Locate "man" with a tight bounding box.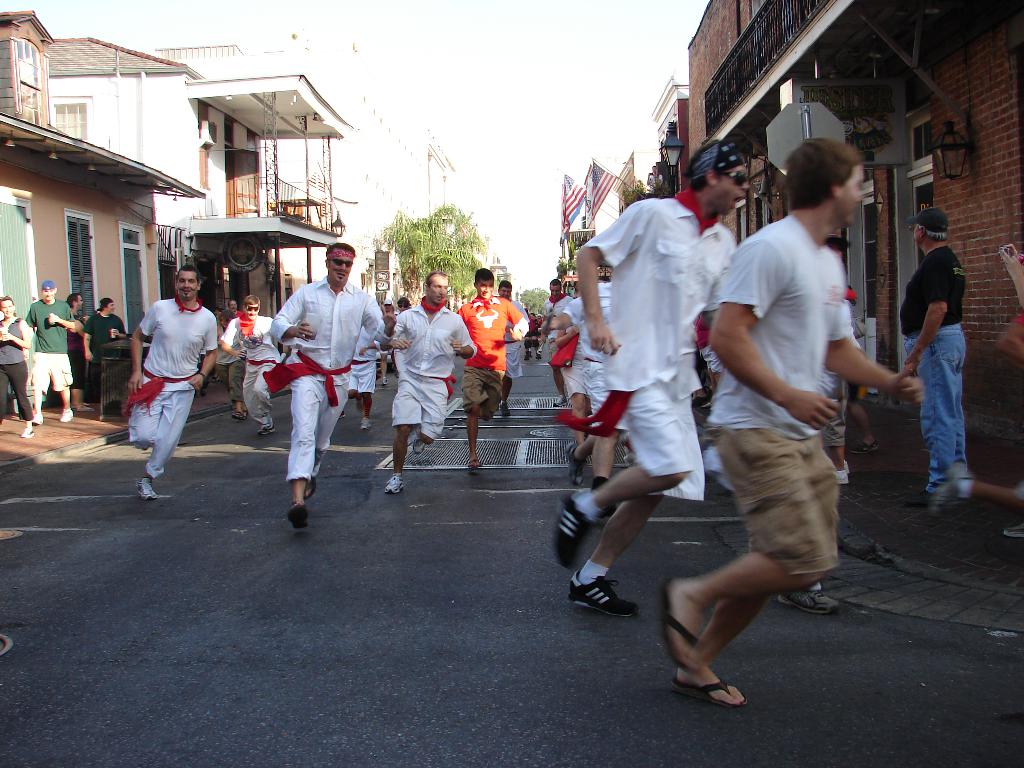
region(396, 295, 412, 314).
